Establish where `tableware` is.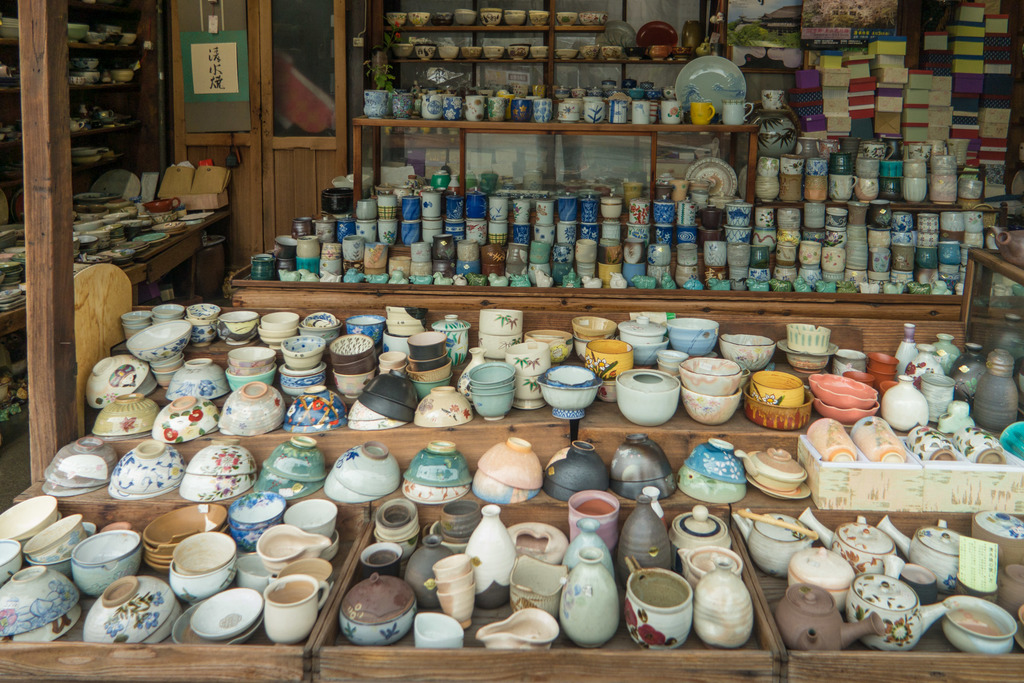
Established at 667/179/688/202.
